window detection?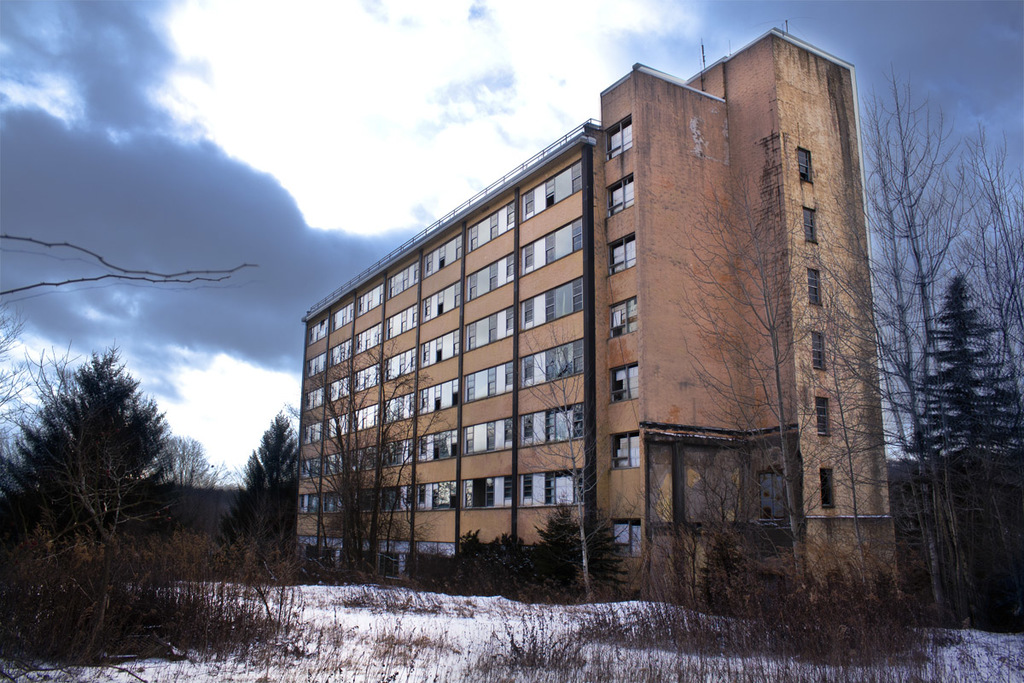
(x1=600, y1=284, x2=643, y2=346)
